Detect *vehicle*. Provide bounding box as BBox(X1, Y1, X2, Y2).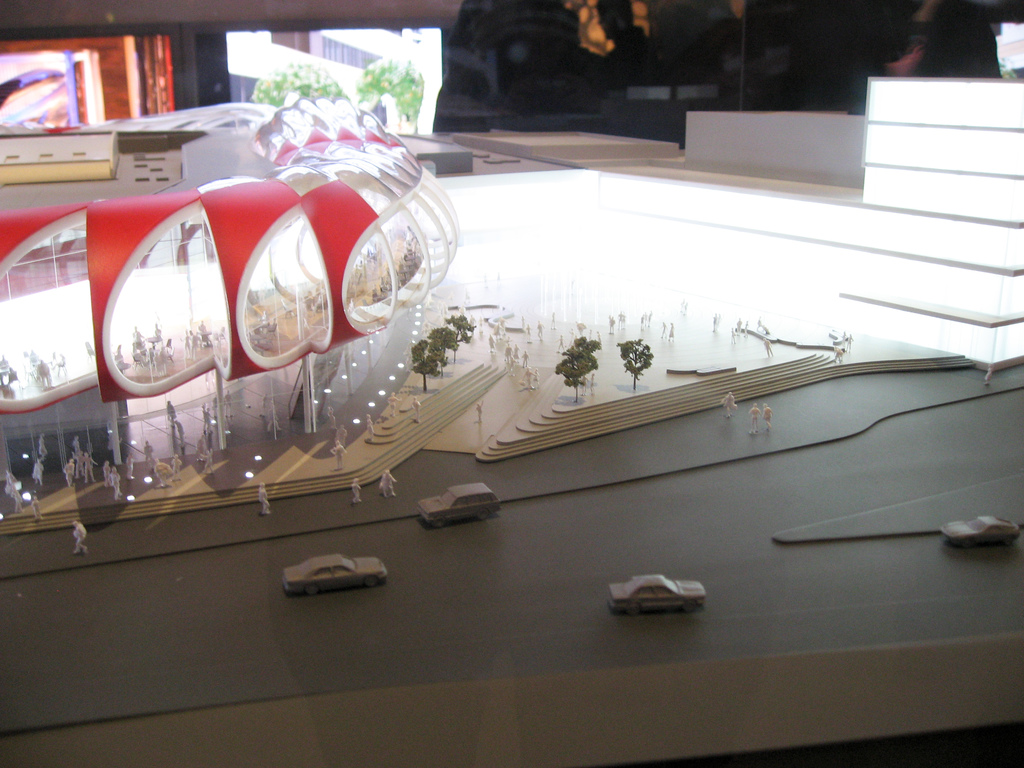
BBox(609, 567, 705, 618).
